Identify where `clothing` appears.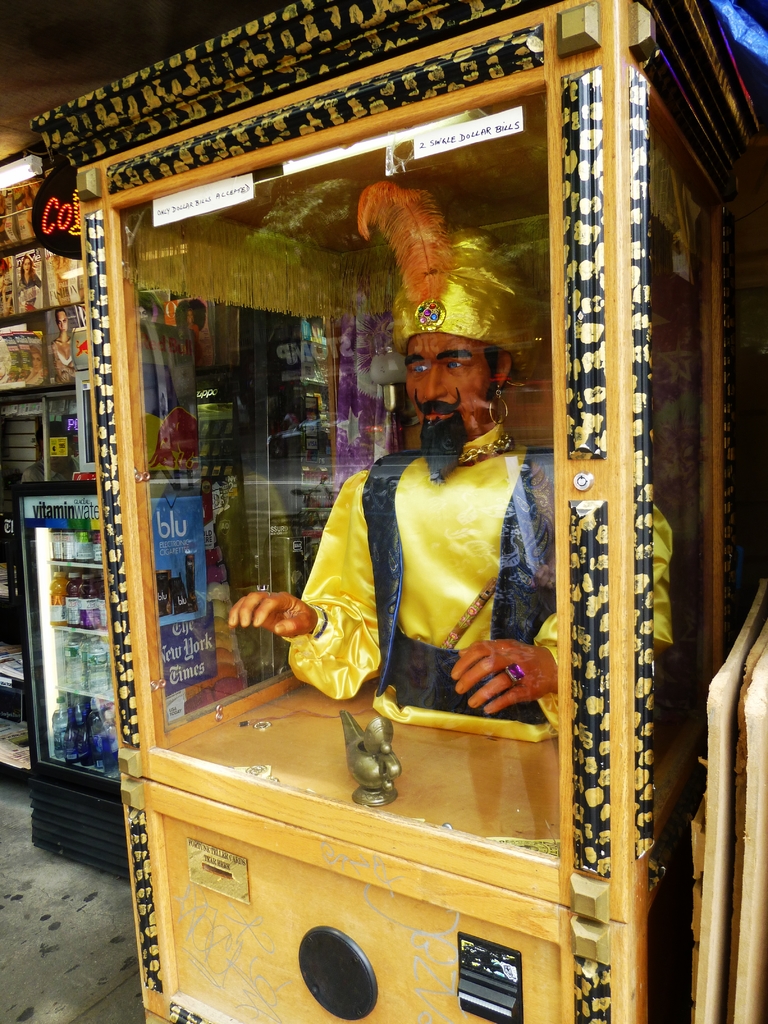
Appears at 284, 401, 554, 764.
